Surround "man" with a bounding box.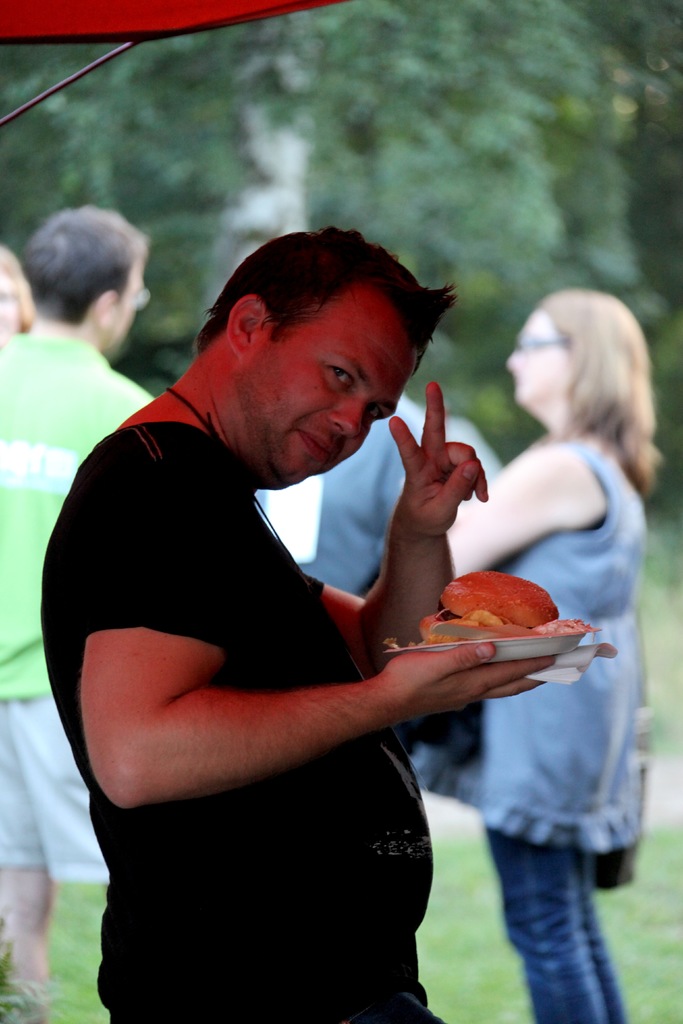
<region>0, 207, 169, 1010</region>.
